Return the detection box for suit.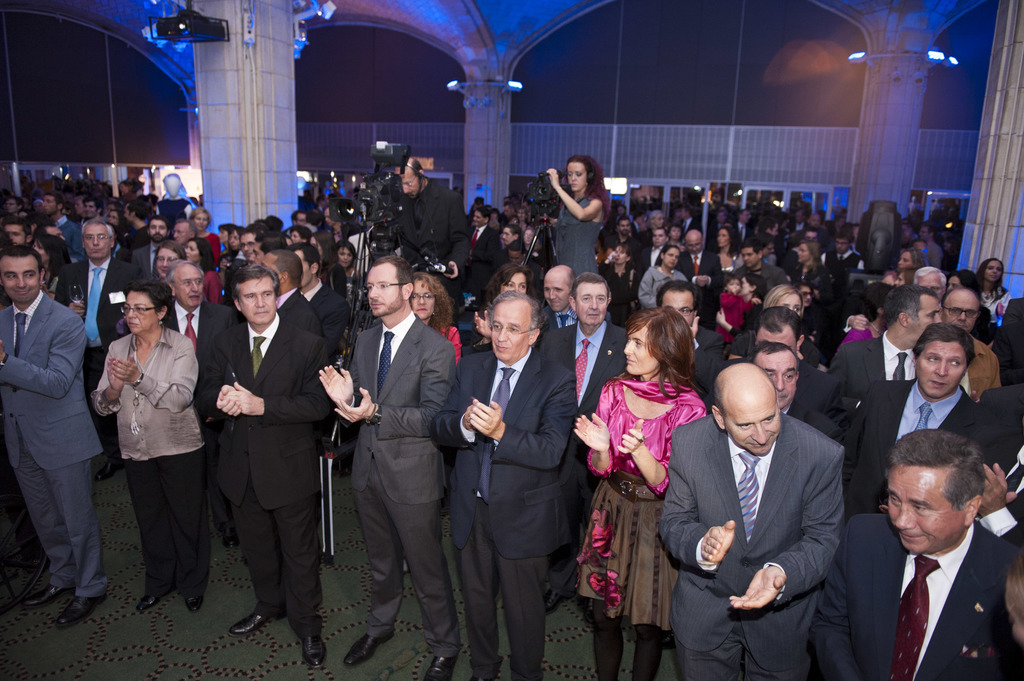
x1=63, y1=217, x2=85, y2=266.
